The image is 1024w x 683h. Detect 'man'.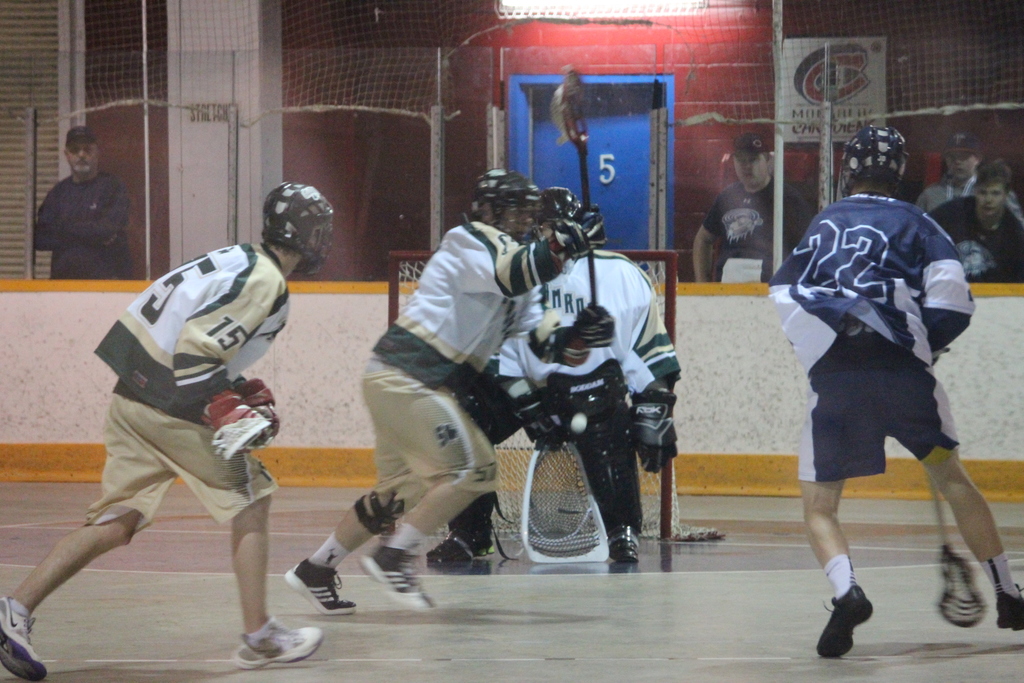
Detection: [899,131,1020,211].
